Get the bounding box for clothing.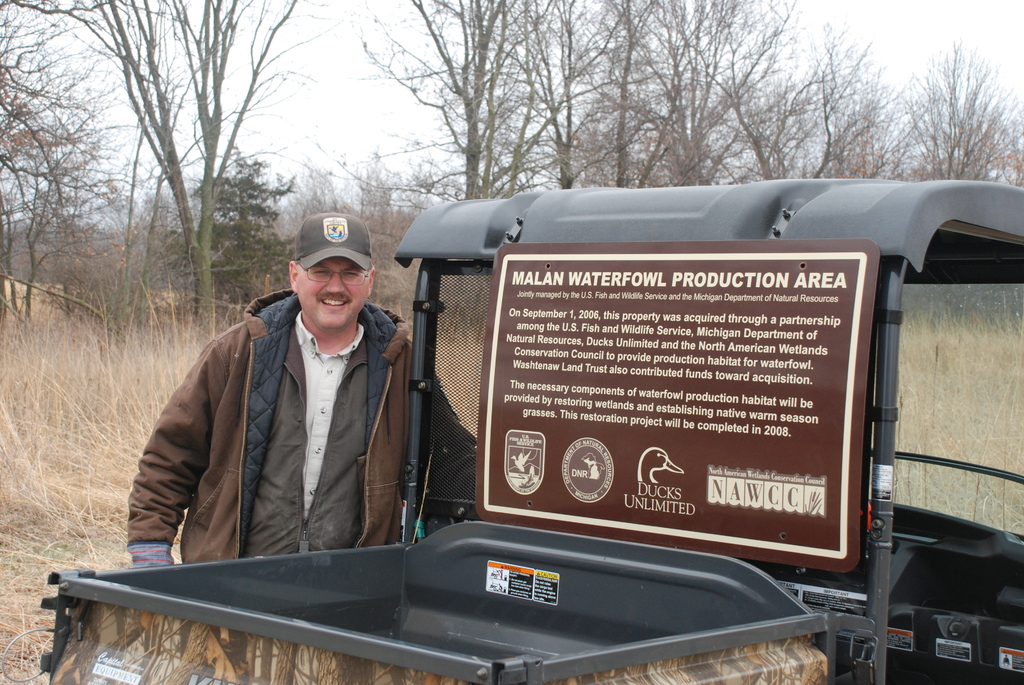
{"x1": 129, "y1": 251, "x2": 431, "y2": 596}.
